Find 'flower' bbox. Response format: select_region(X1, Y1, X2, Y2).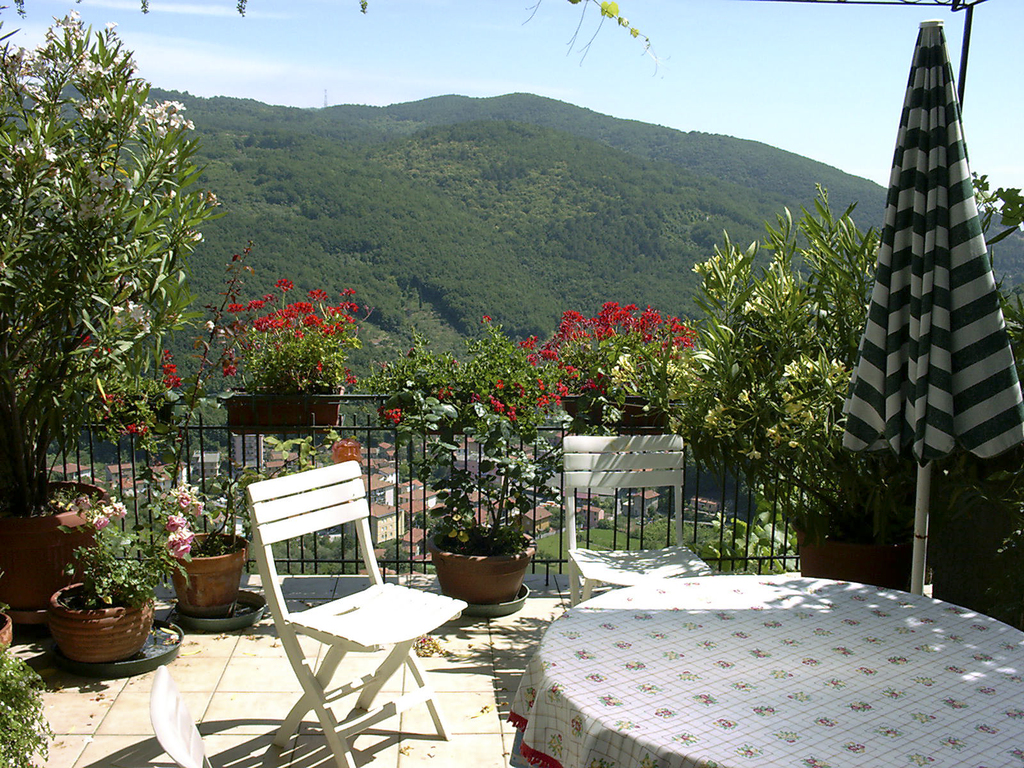
select_region(577, 374, 597, 393).
